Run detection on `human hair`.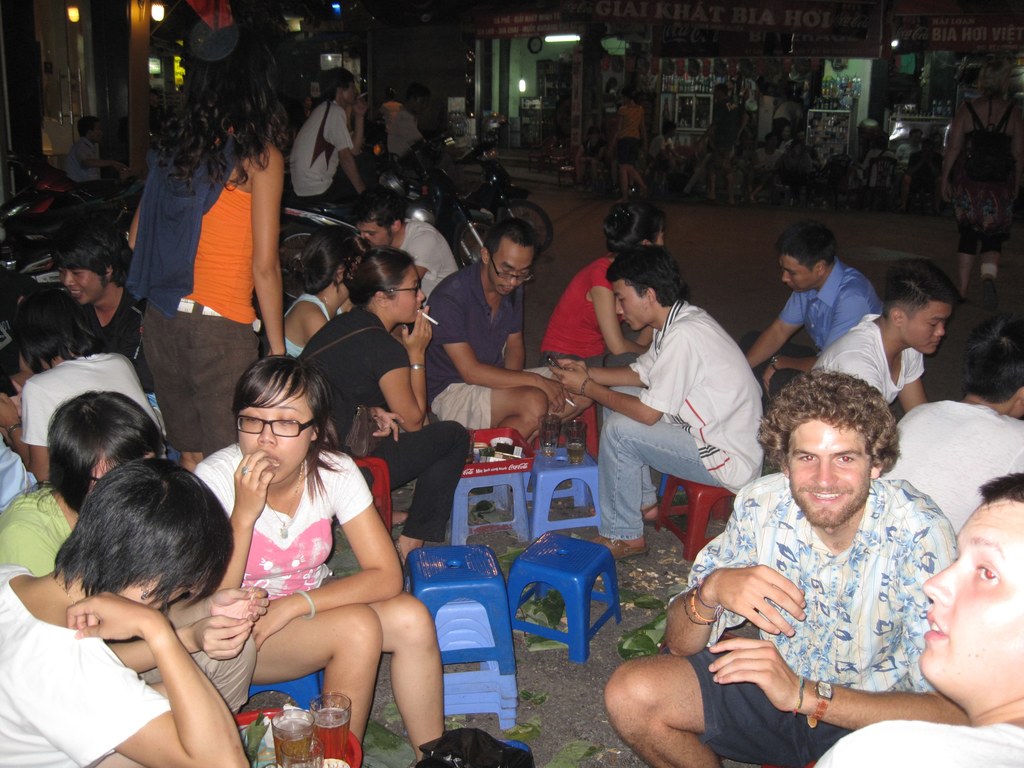
Result: Rect(231, 351, 342, 497).
